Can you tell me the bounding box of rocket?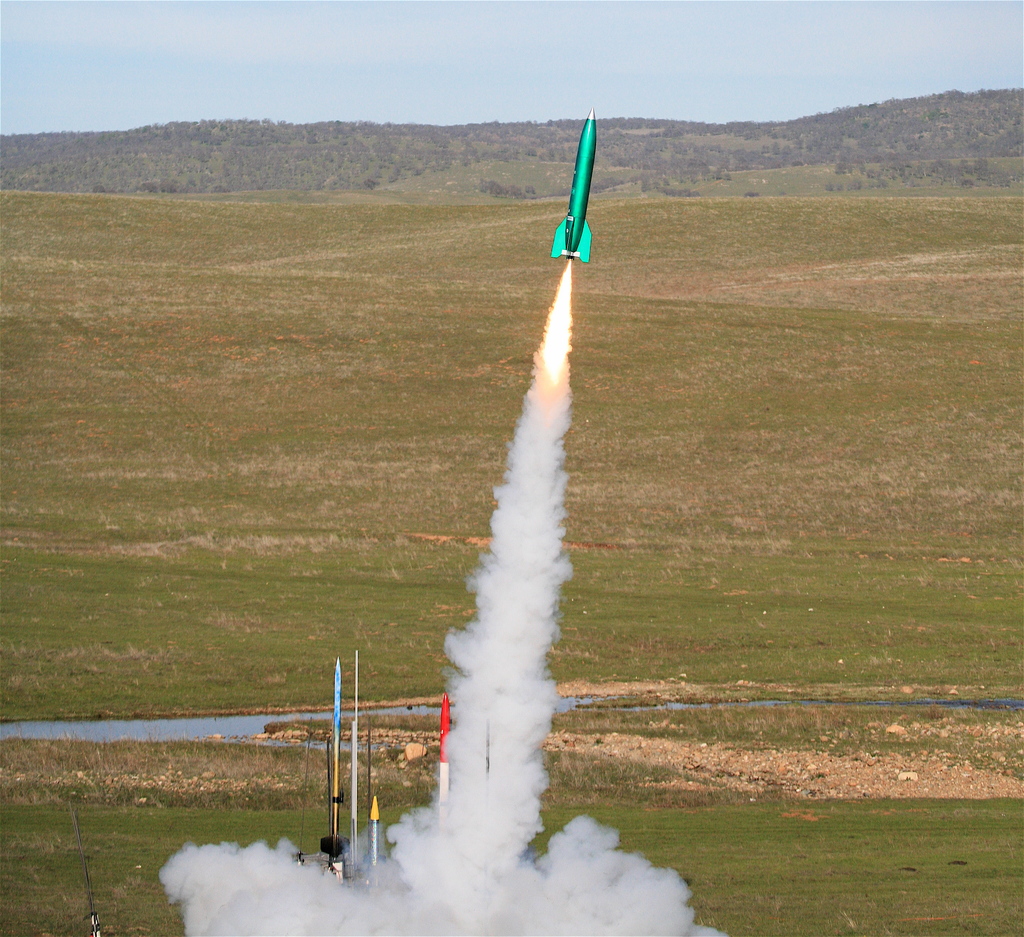
crop(368, 794, 378, 879).
